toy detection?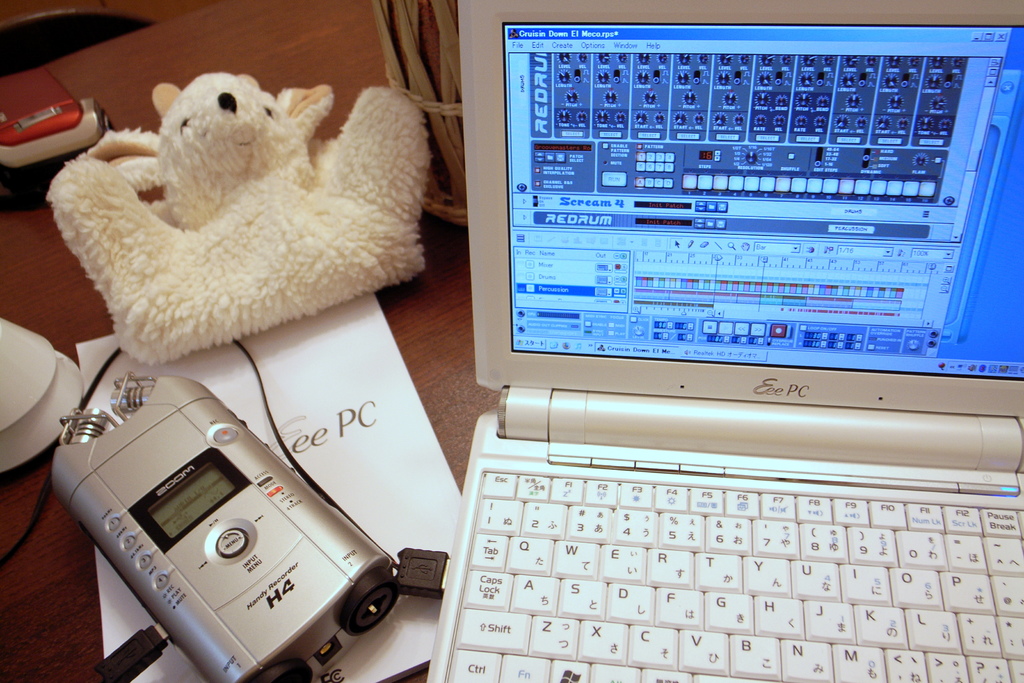
BBox(38, 67, 436, 378)
